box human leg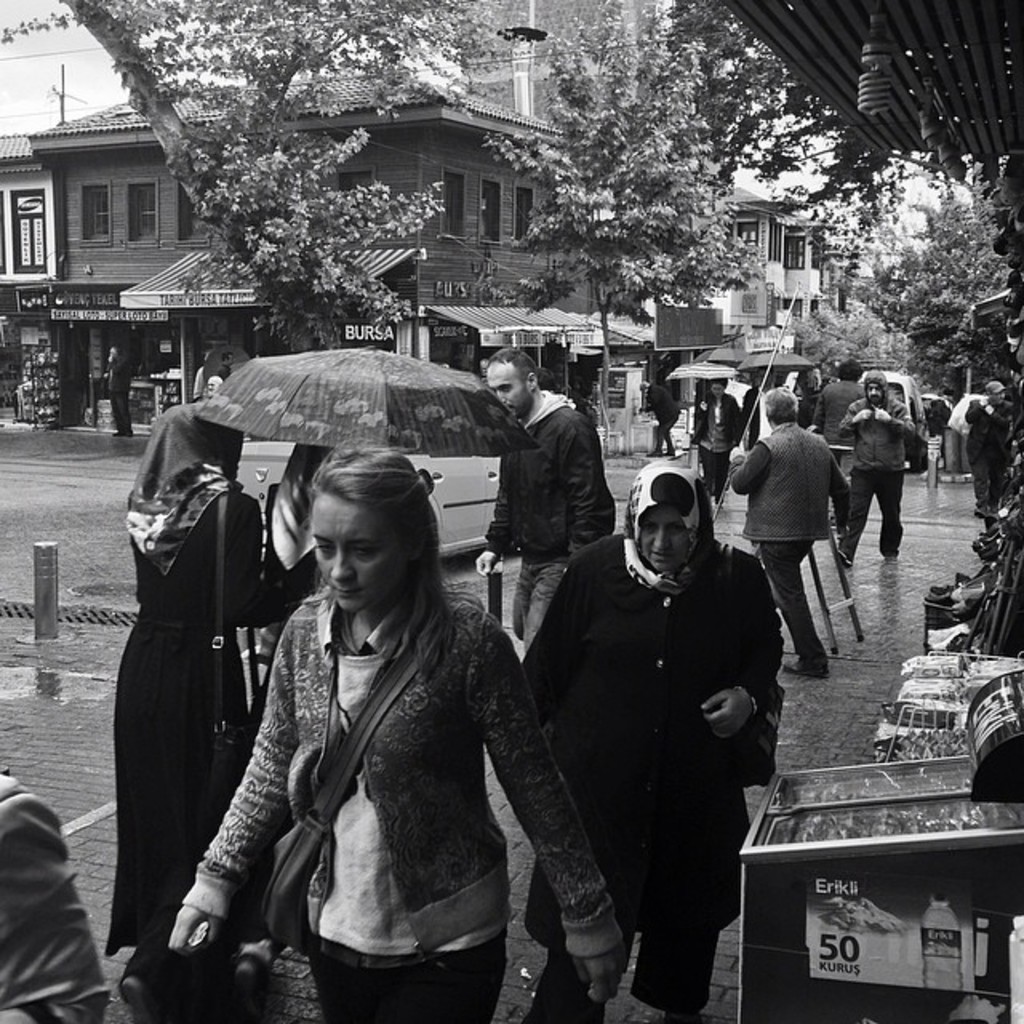
[x1=882, y1=472, x2=902, y2=555]
